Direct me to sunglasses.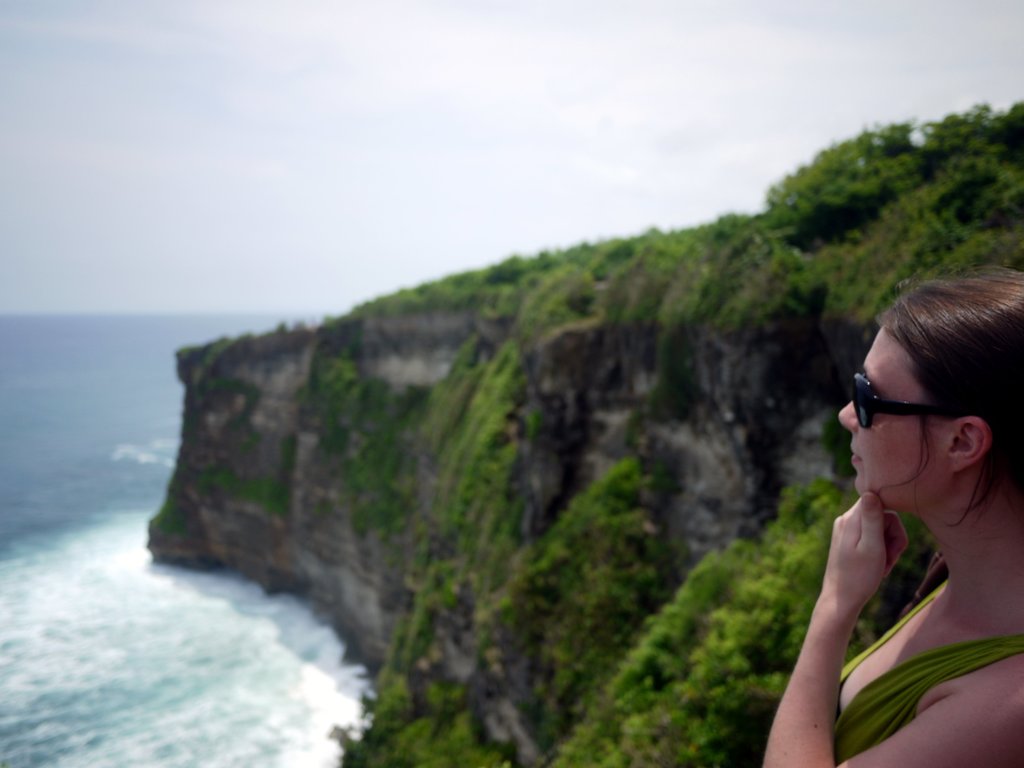
Direction: l=849, t=370, r=954, b=430.
